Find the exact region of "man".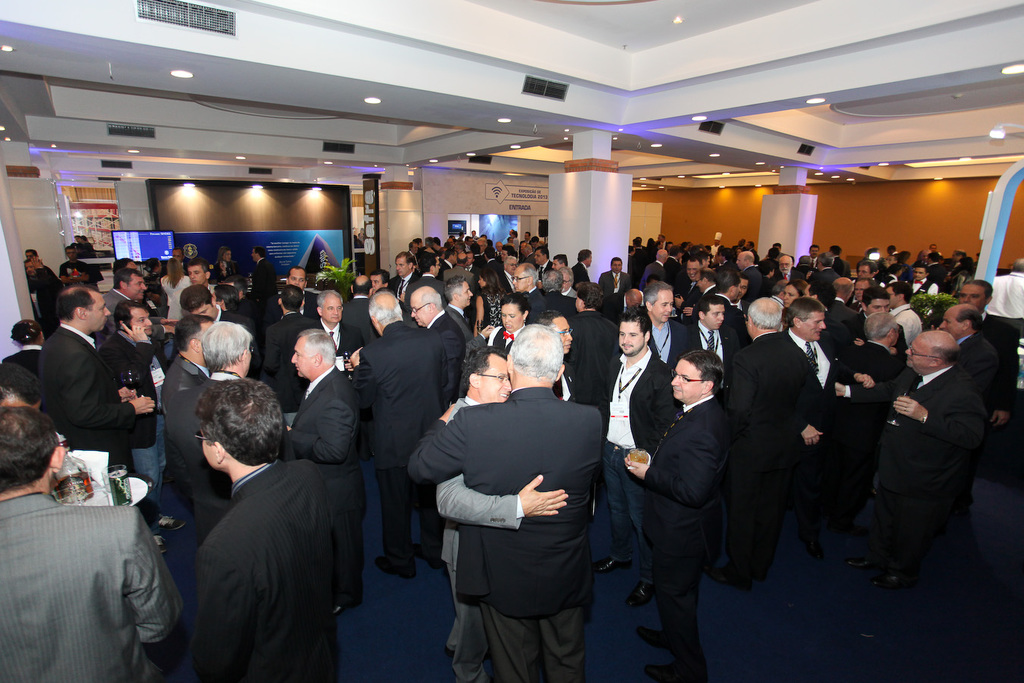
Exact region: 418, 334, 631, 678.
